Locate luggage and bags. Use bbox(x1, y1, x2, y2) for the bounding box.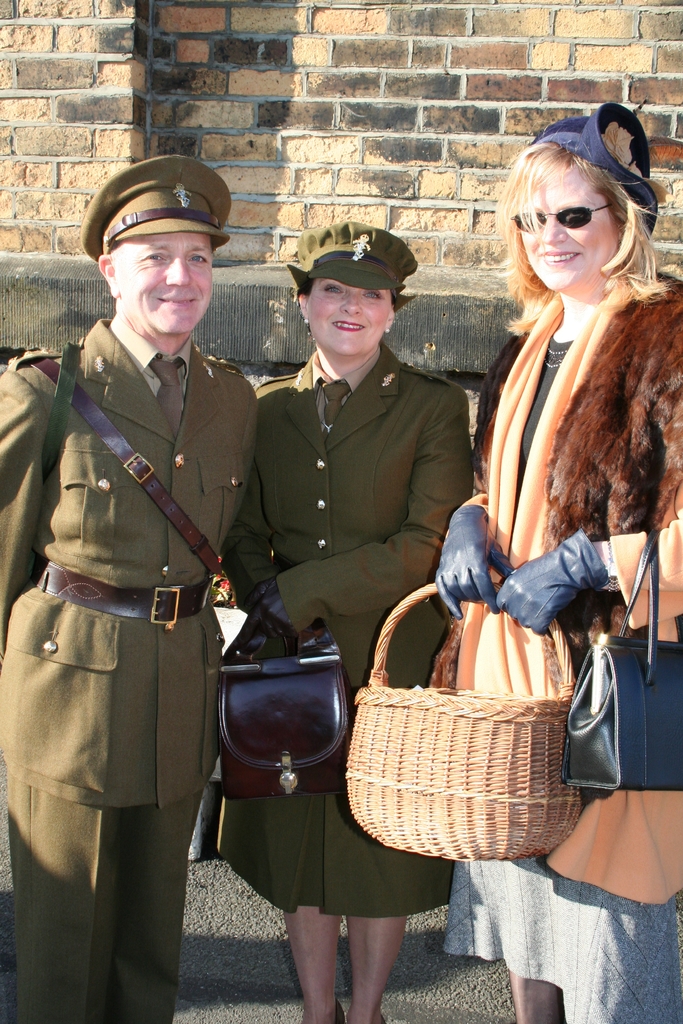
bbox(217, 614, 358, 803).
